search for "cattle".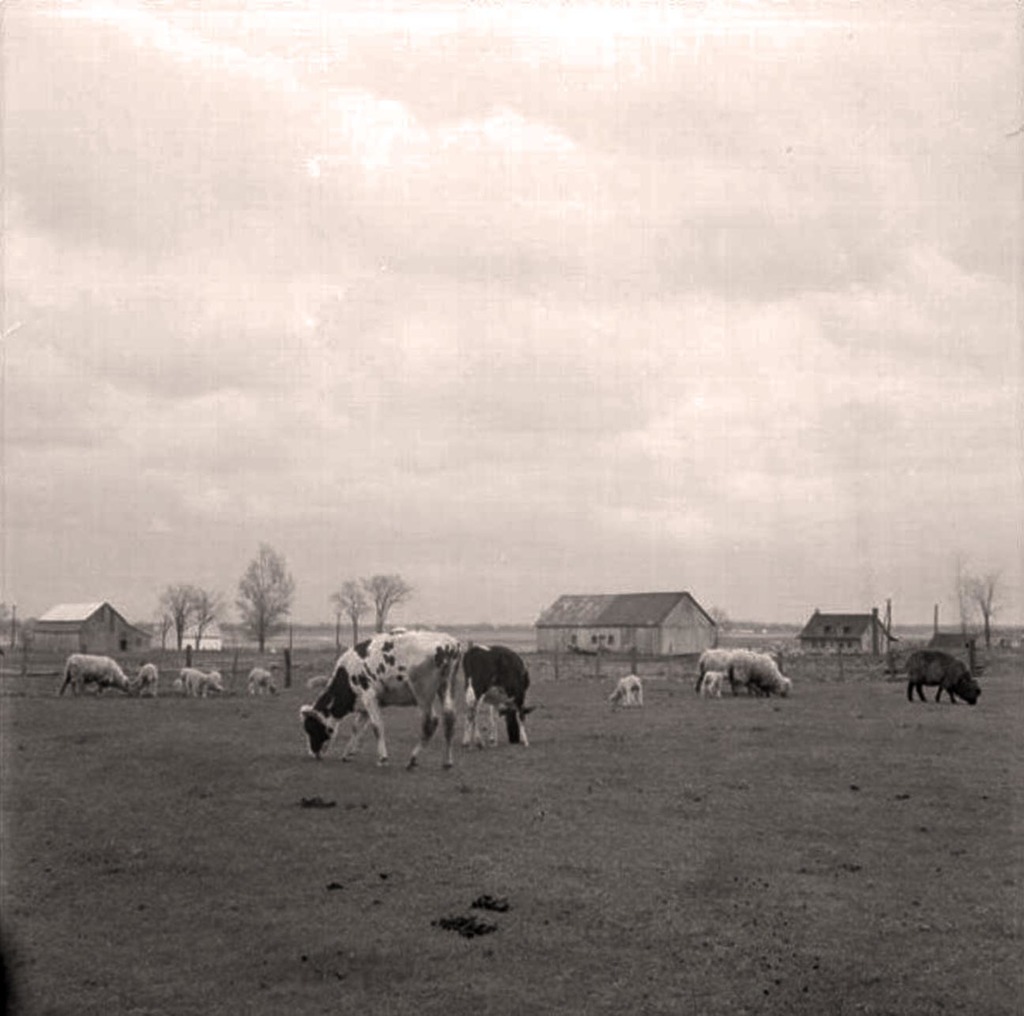
Found at bbox(131, 661, 157, 693).
